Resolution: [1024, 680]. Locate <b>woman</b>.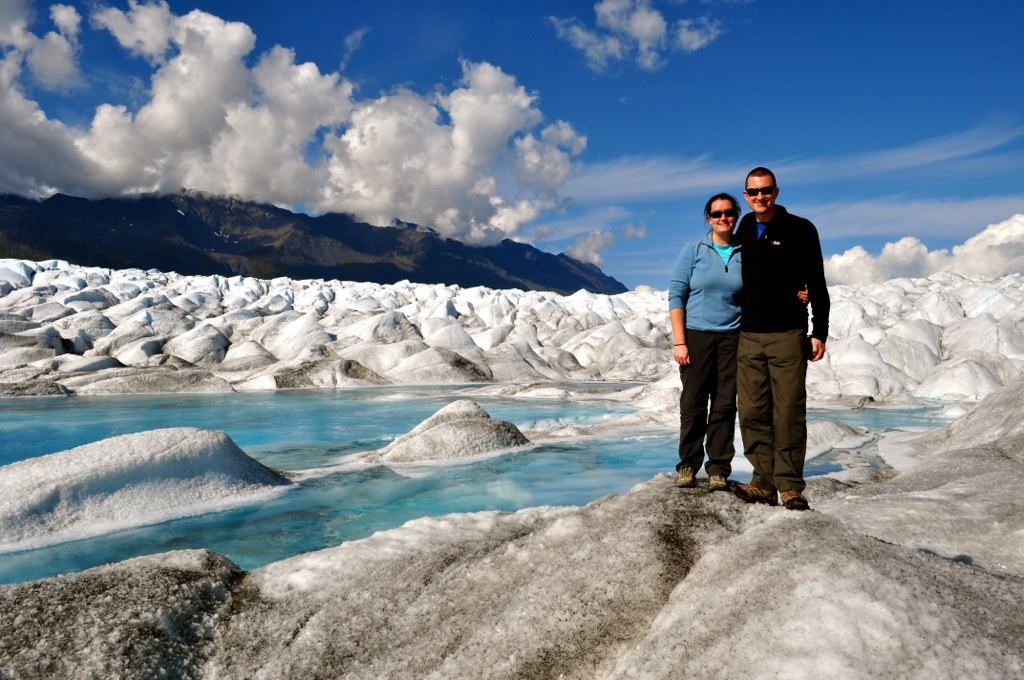
(left=666, top=194, right=813, bottom=492).
